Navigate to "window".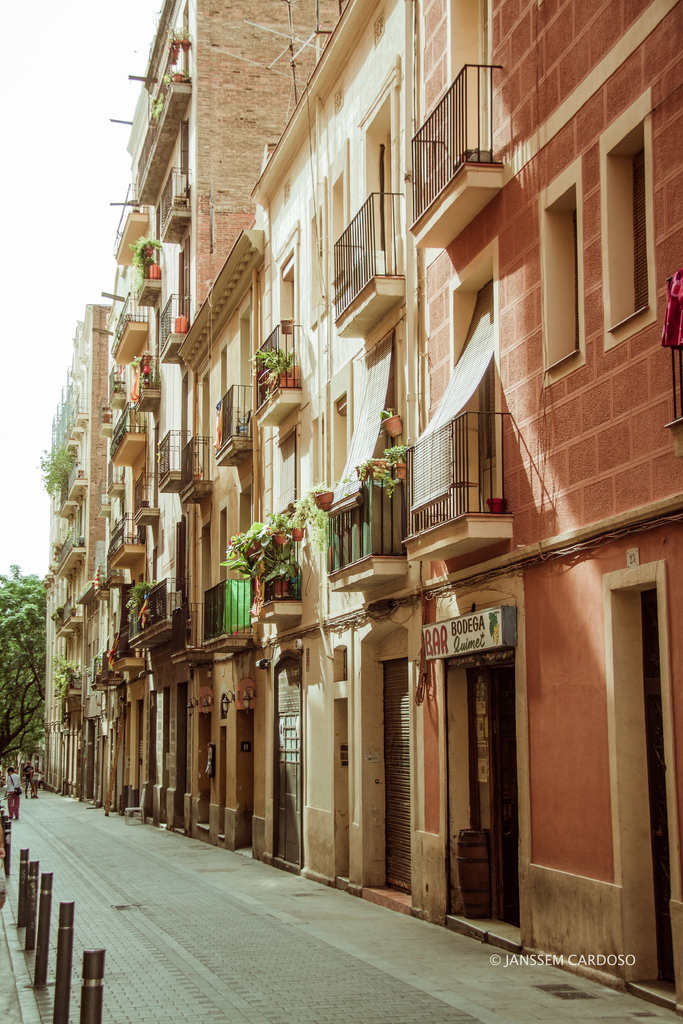
Navigation target: [602,88,659,353].
